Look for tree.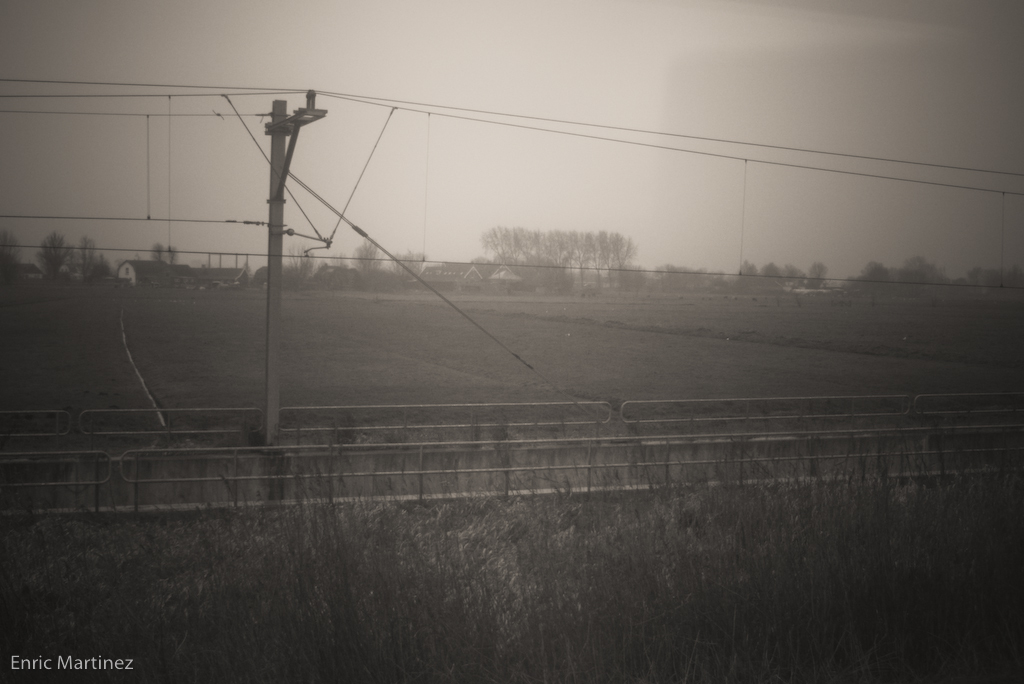
Found: (left=381, top=244, right=425, bottom=290).
